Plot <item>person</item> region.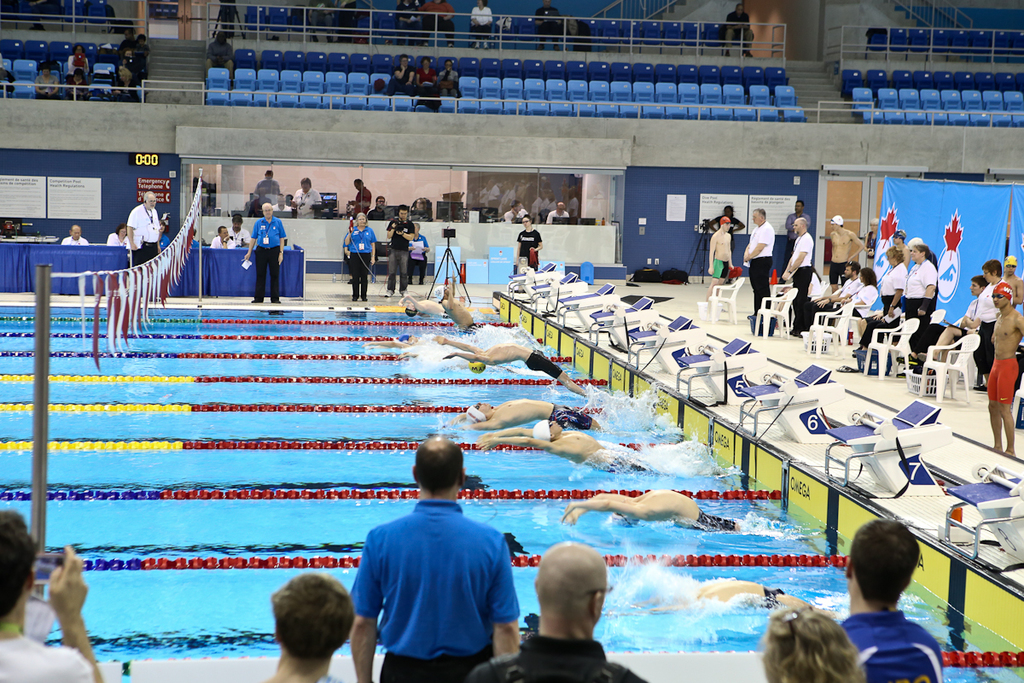
Plotted at (x1=346, y1=218, x2=375, y2=294).
